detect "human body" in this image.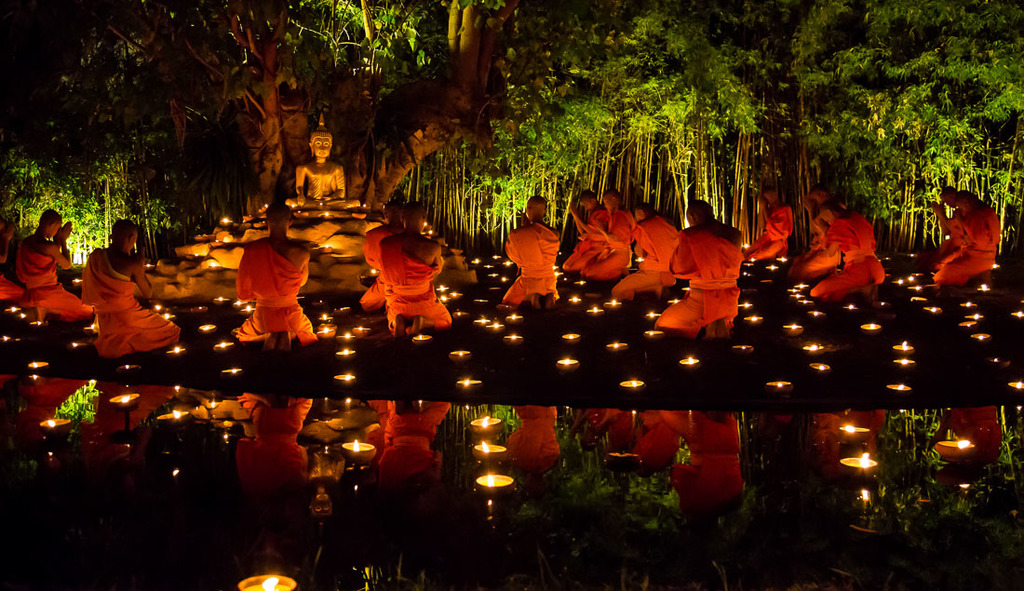
Detection: [x1=629, y1=217, x2=678, y2=296].
